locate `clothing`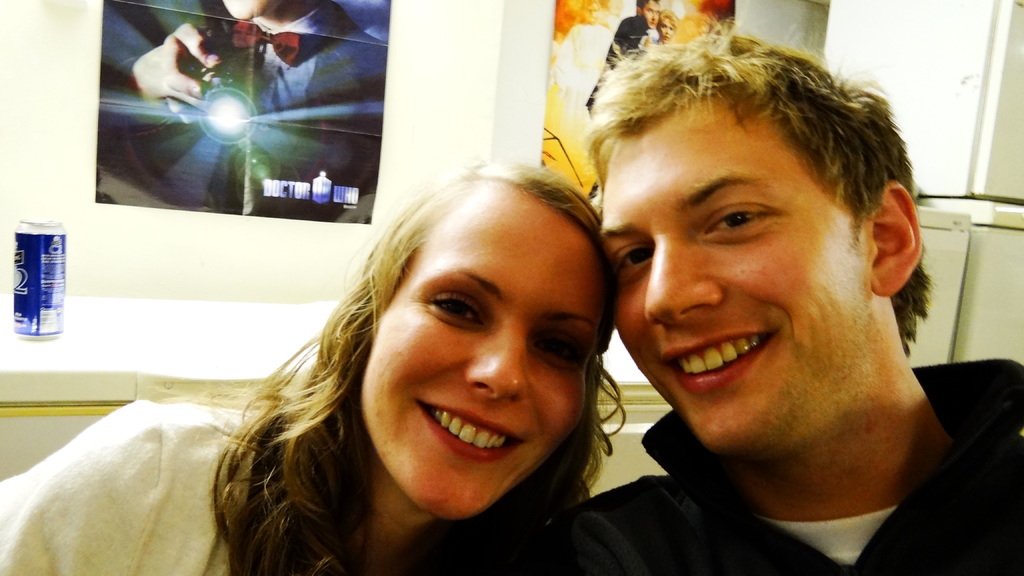
0,400,262,575
